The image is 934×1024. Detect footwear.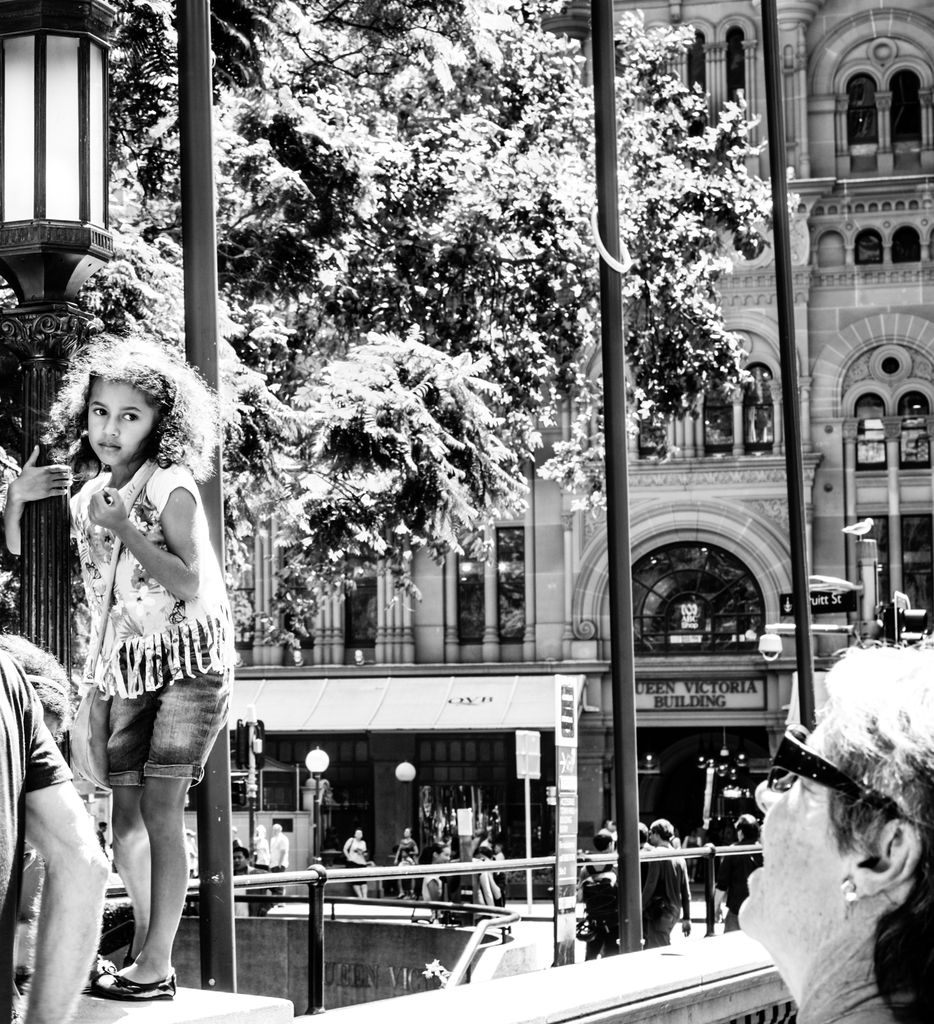
Detection: box(85, 968, 179, 998).
